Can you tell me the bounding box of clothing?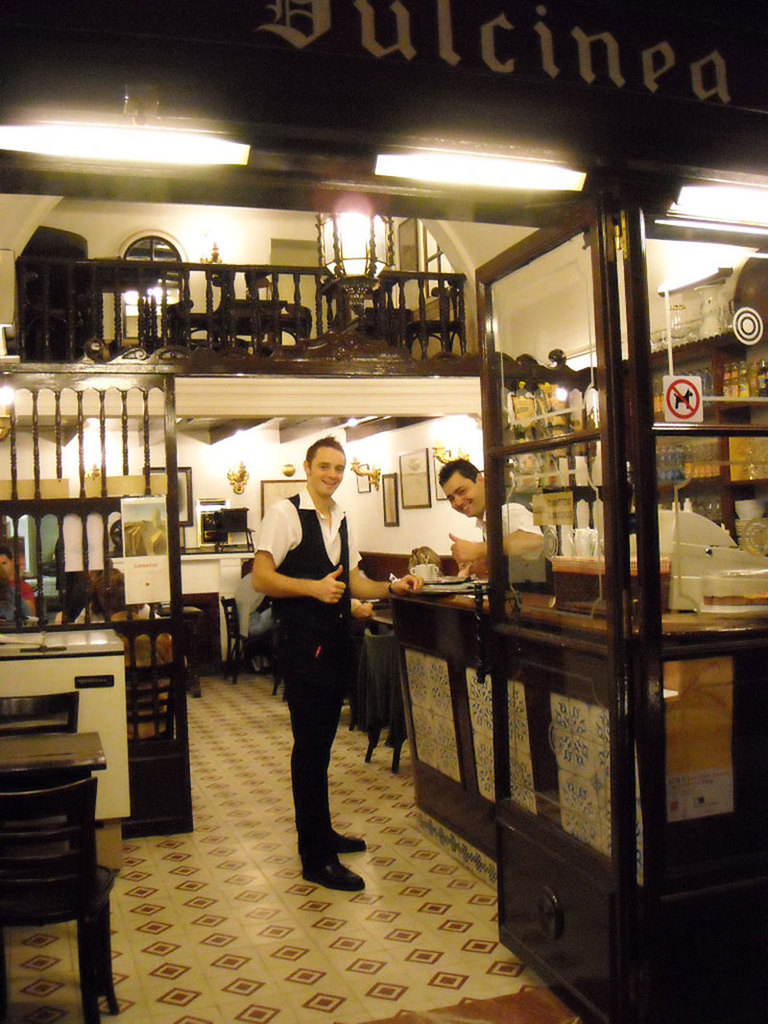
487 502 550 573.
